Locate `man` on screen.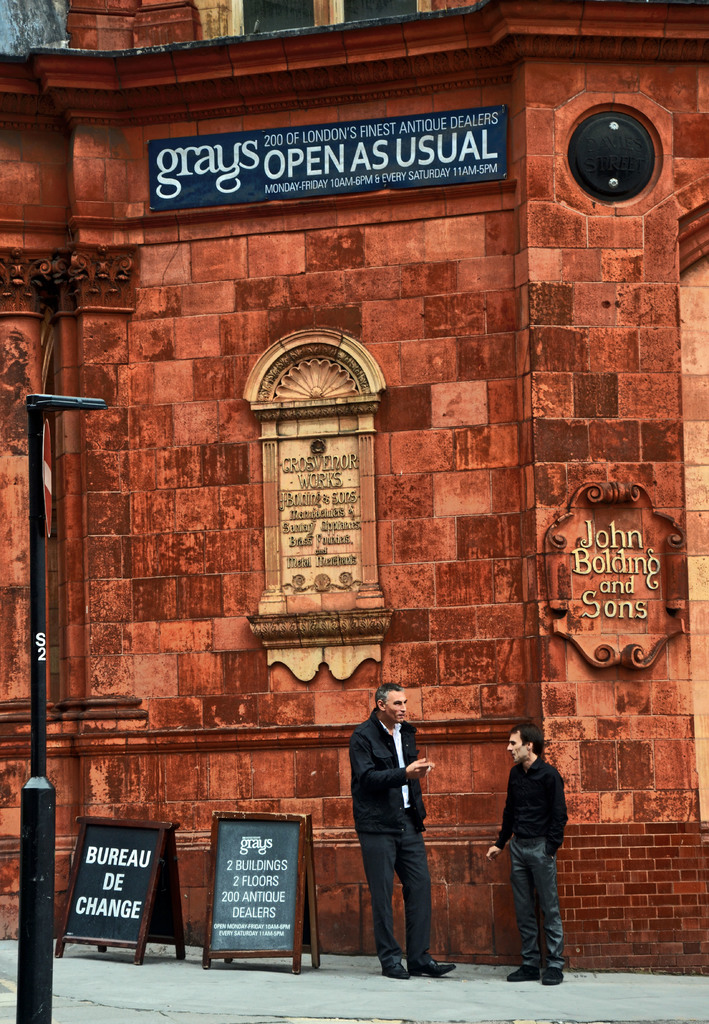
On screen at [left=352, top=684, right=443, bottom=987].
